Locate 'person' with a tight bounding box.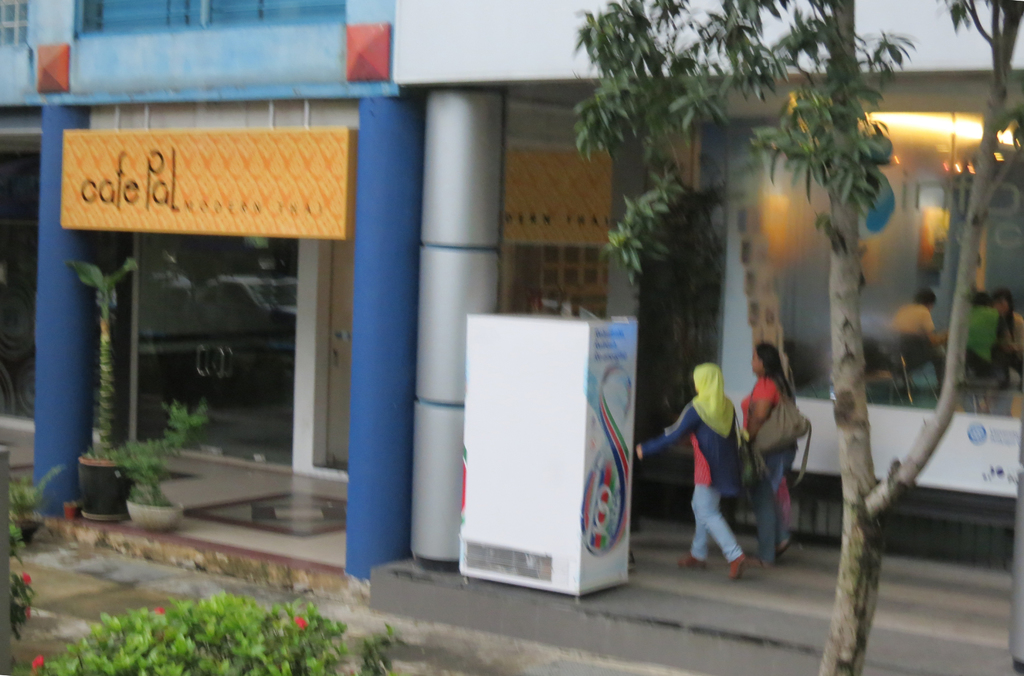
region(881, 289, 955, 402).
